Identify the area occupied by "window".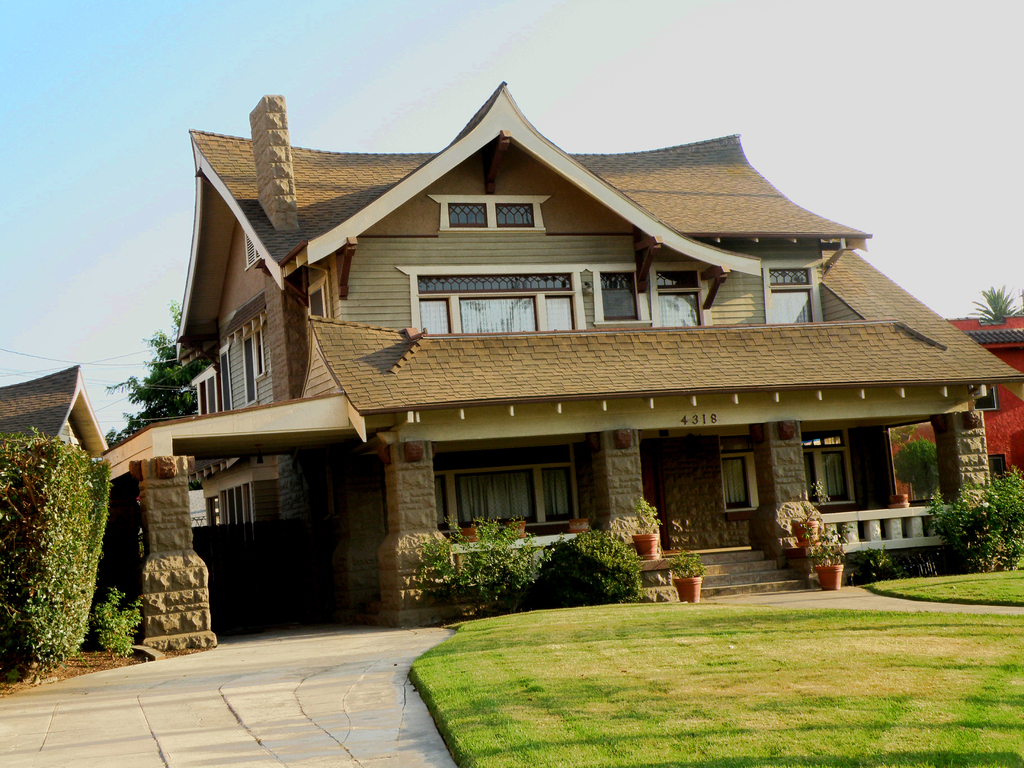
Area: rect(427, 193, 552, 230).
